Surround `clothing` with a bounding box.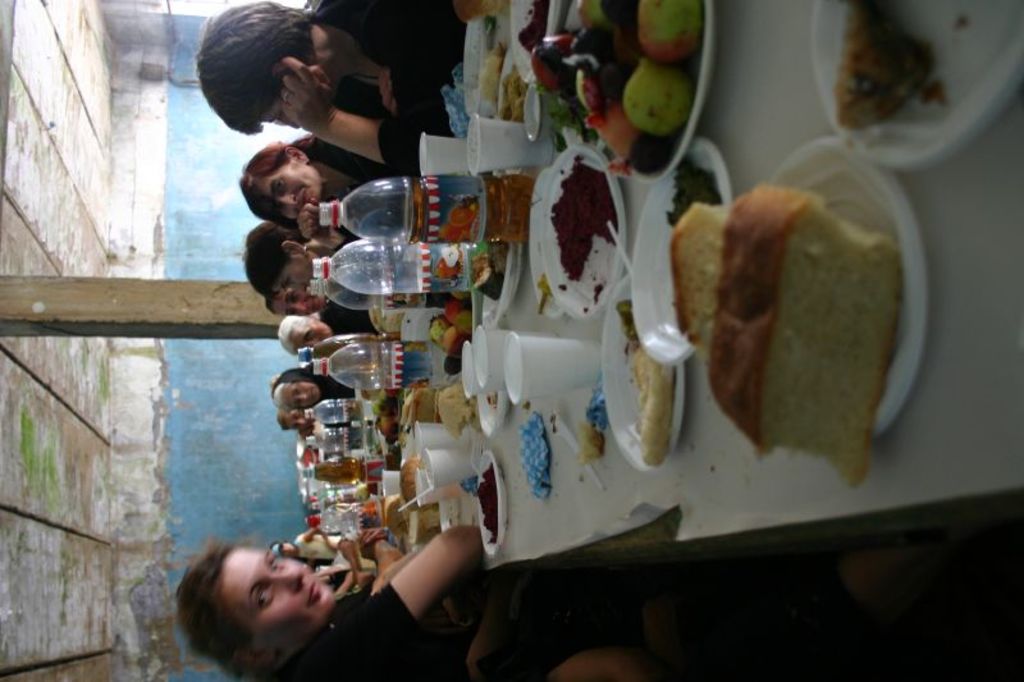
<bbox>306, 0, 470, 182</bbox>.
